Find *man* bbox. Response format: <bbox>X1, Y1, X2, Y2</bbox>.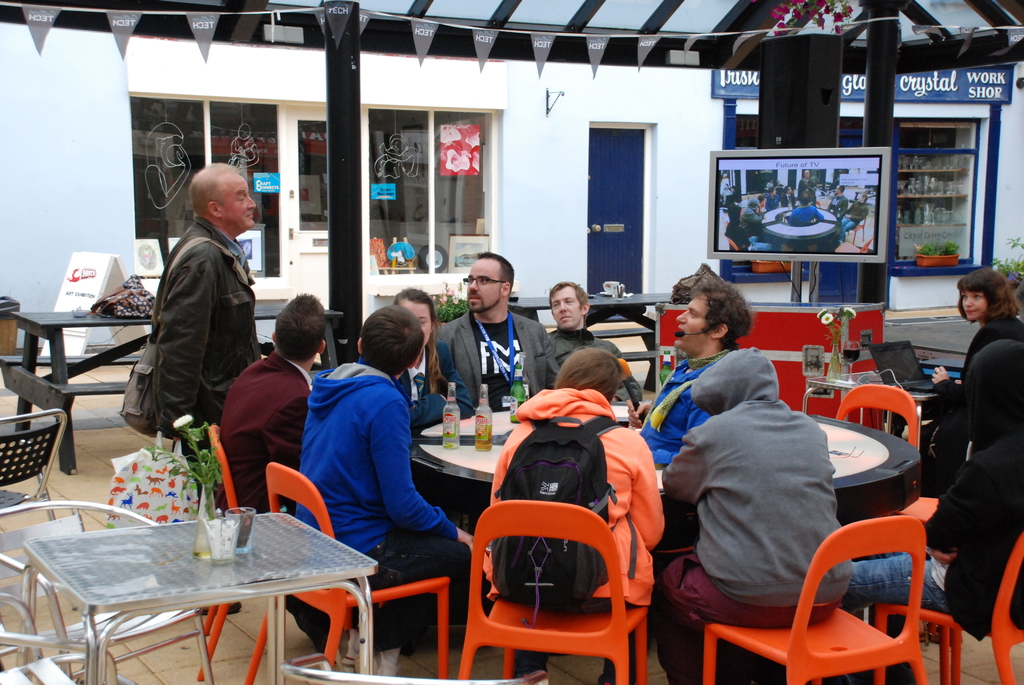
<bbox>637, 276, 750, 462</bbox>.
